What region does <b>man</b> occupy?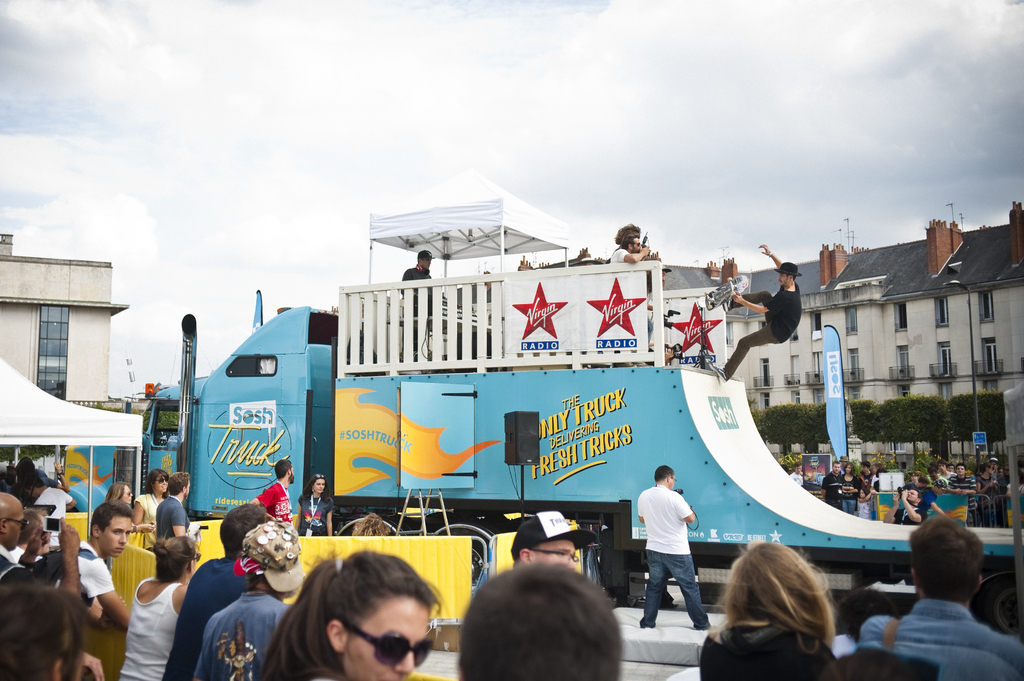
BBox(459, 559, 623, 680).
